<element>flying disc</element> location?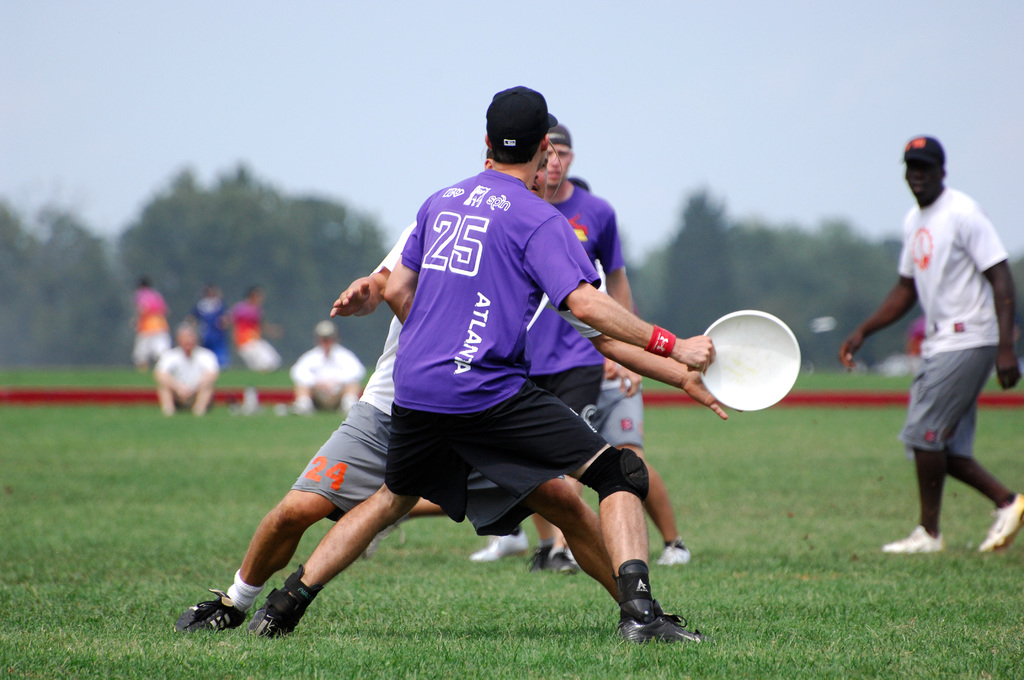
locate(700, 309, 801, 410)
